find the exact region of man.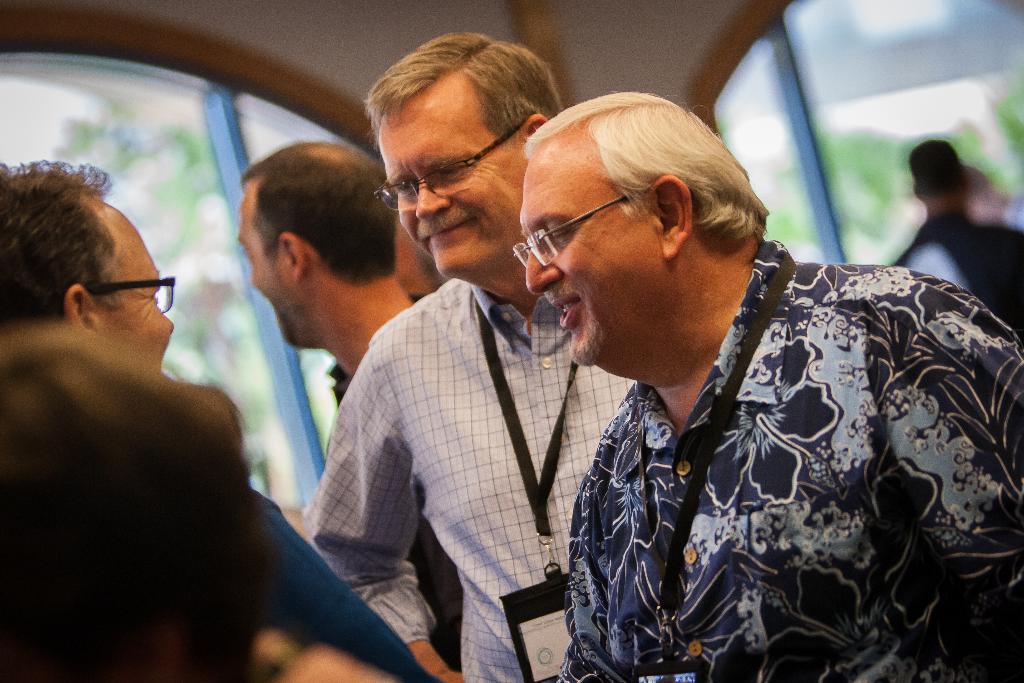
Exact region: bbox=[890, 136, 1023, 346].
